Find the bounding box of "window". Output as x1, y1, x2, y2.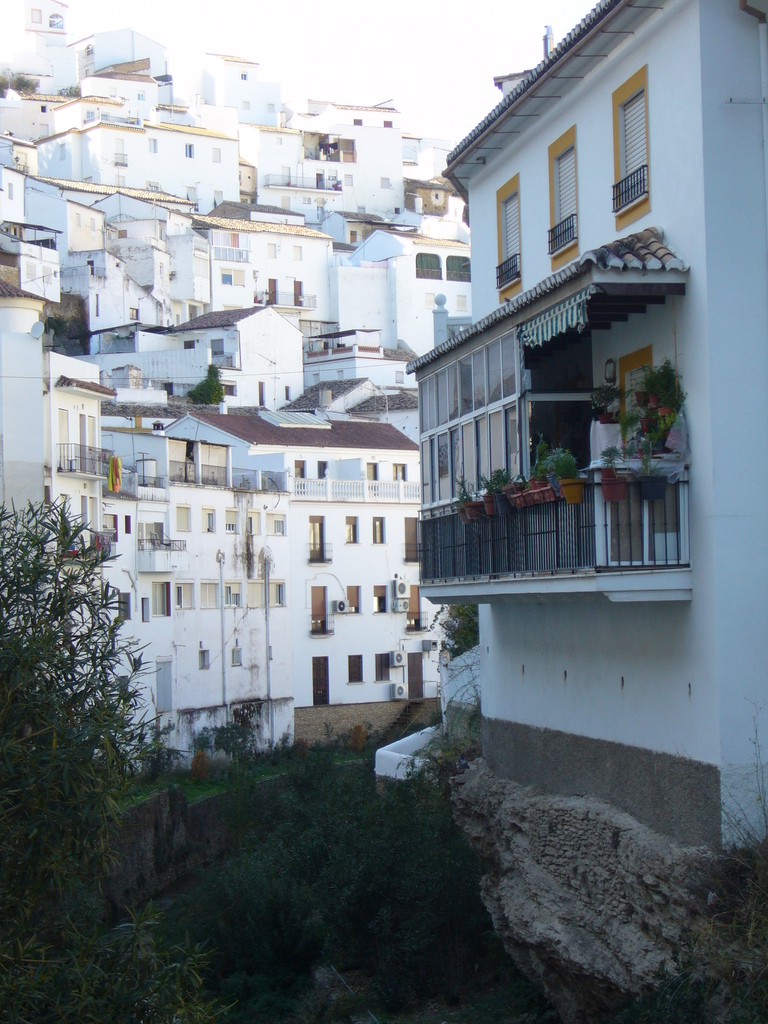
141, 593, 150, 620.
